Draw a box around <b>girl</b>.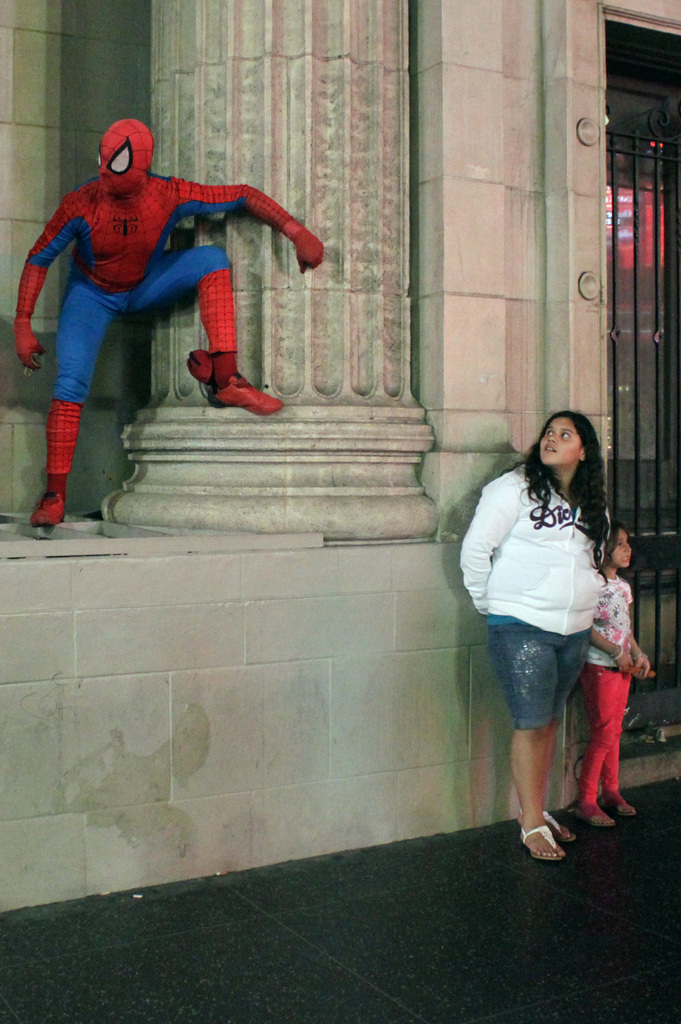
588,521,650,824.
